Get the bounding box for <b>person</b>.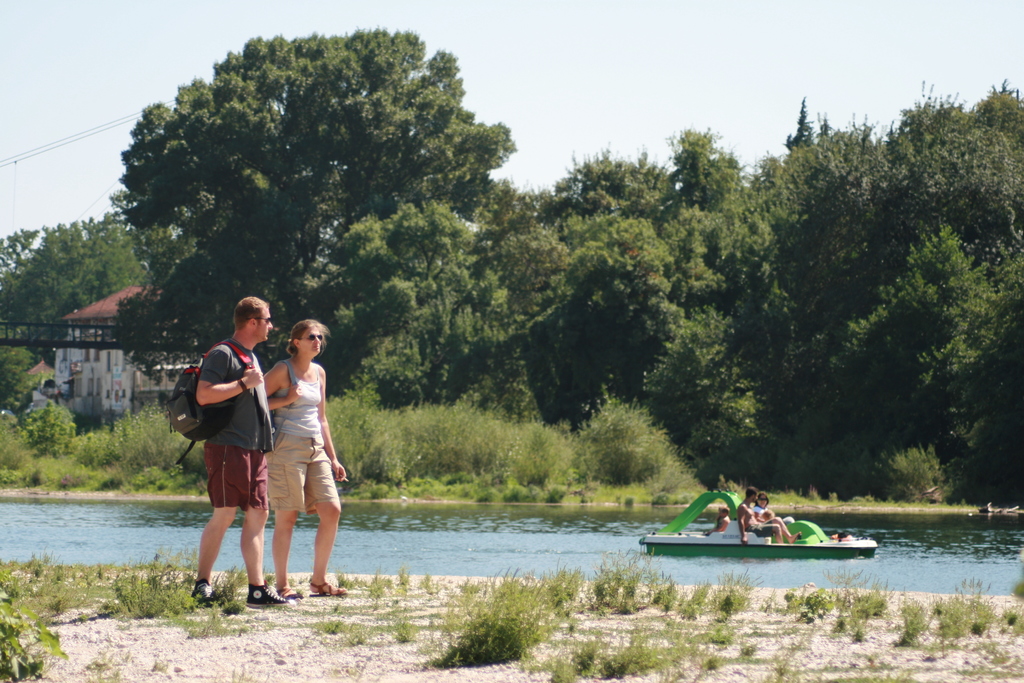
{"left": 172, "top": 319, "right": 287, "bottom": 603}.
